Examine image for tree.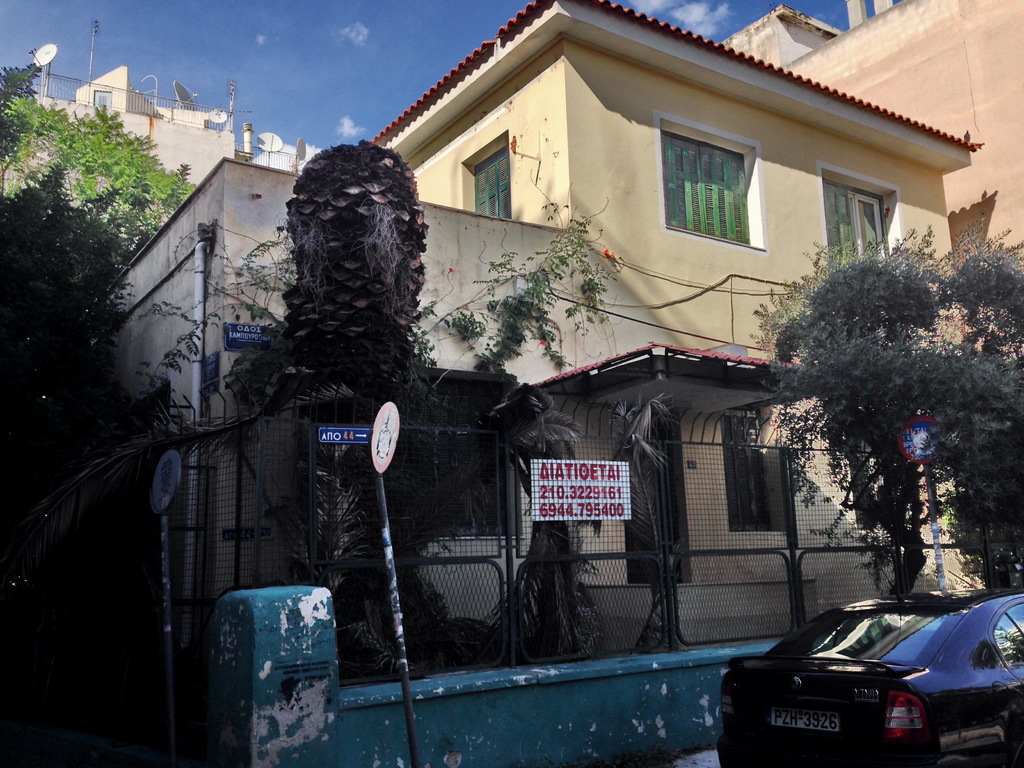
Examination result: 0 53 52 172.
